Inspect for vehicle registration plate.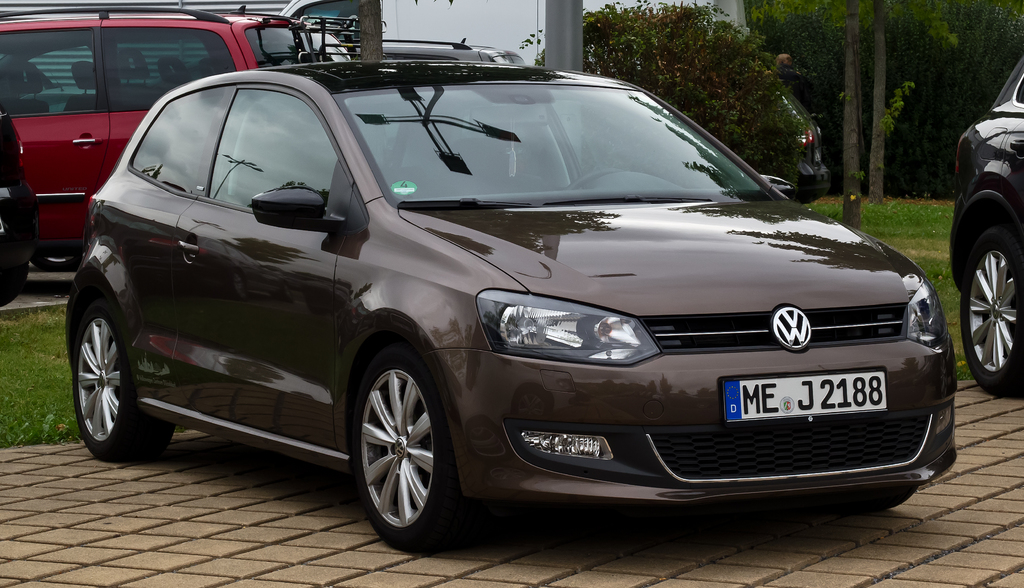
Inspection: <region>705, 349, 903, 441</region>.
